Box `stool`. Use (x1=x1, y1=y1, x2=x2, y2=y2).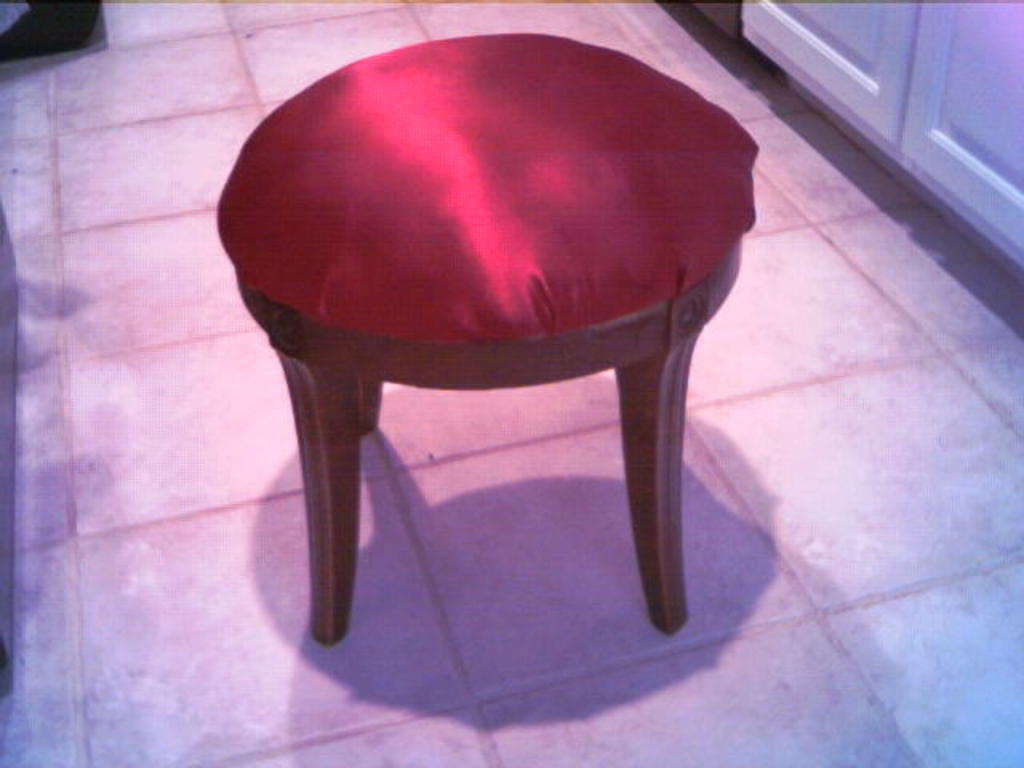
(x1=224, y1=34, x2=762, y2=643).
